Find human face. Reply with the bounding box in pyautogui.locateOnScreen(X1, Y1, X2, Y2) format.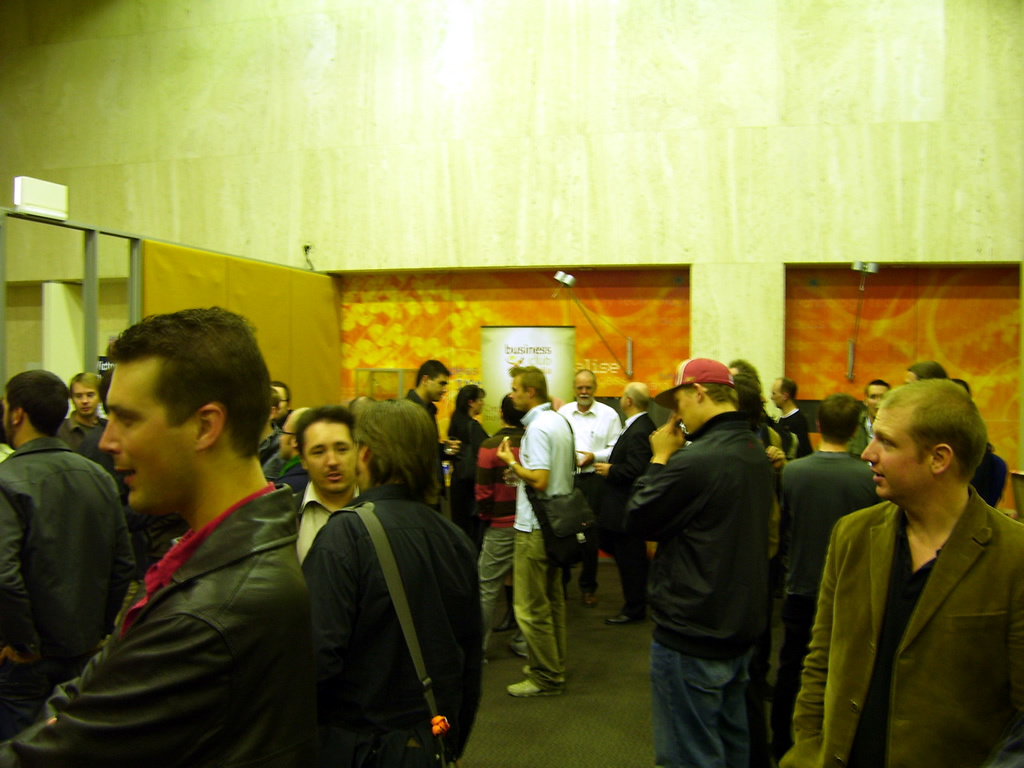
pyautogui.locateOnScreen(867, 383, 887, 416).
